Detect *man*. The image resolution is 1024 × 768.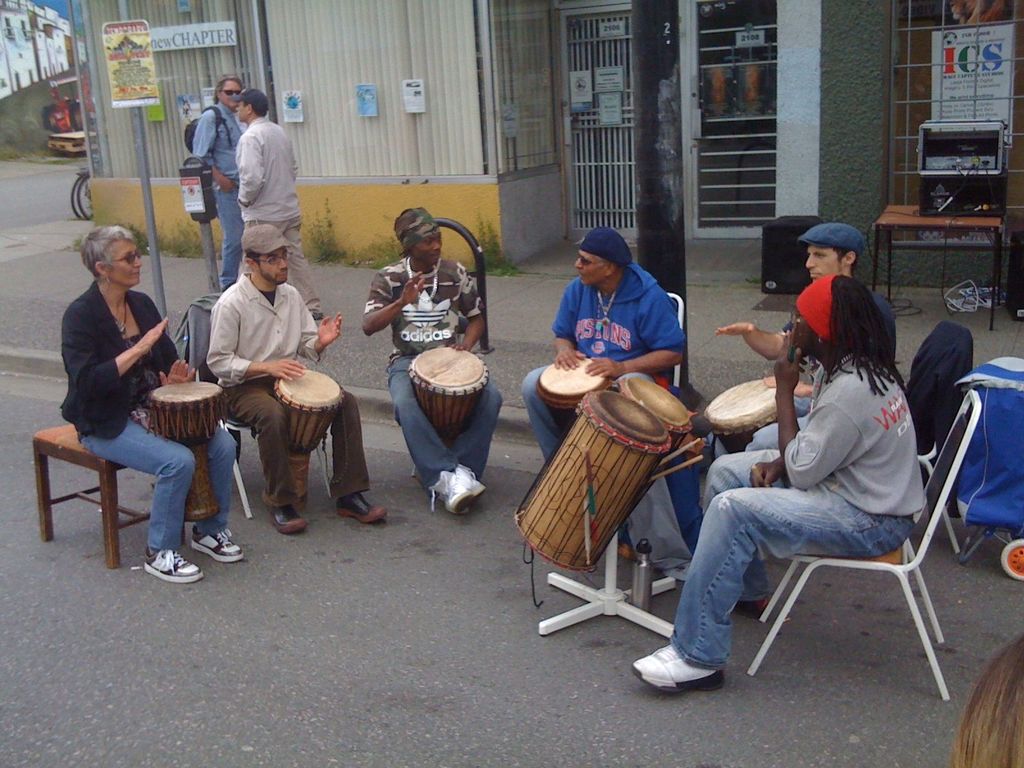
(225, 86, 332, 318).
